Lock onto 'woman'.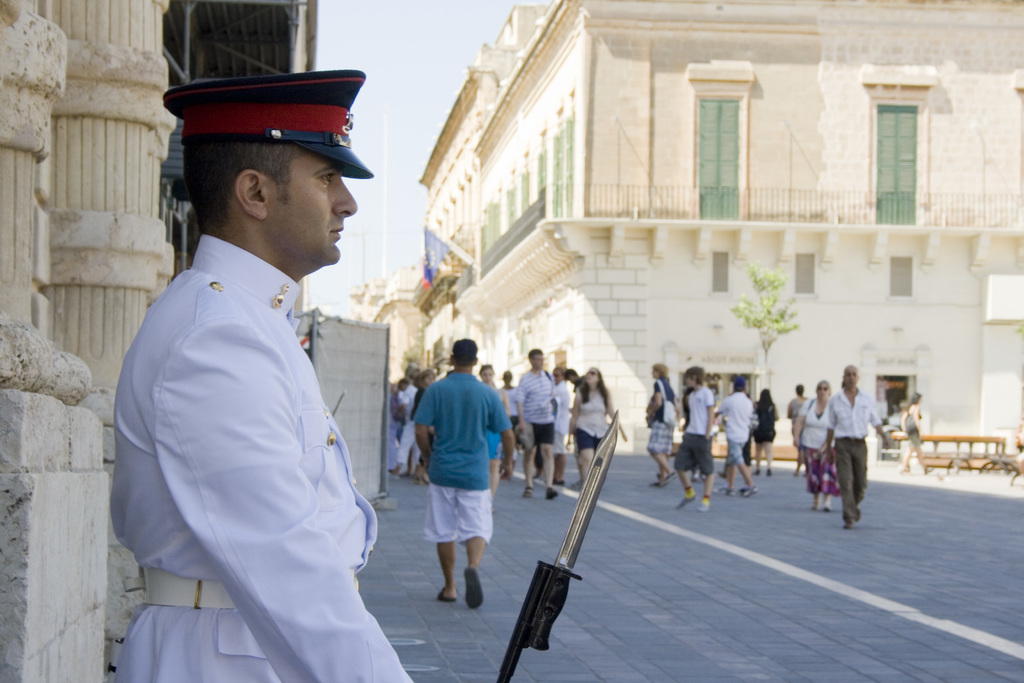
Locked: l=566, t=365, r=625, b=490.
